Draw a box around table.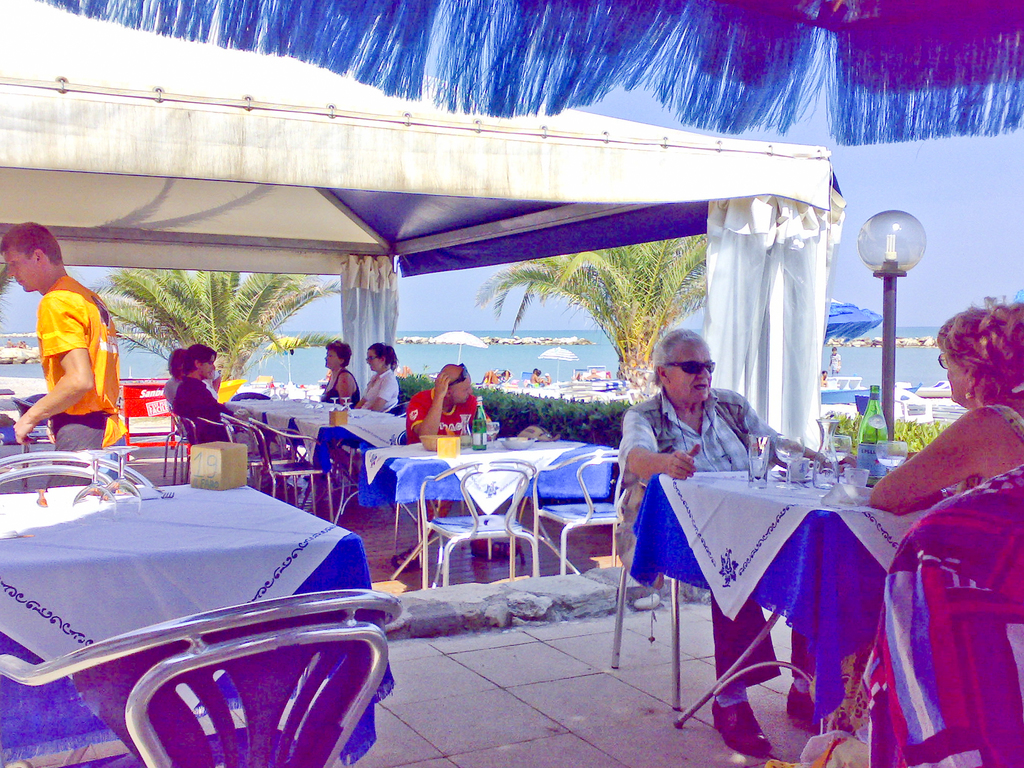
pyautogui.locateOnScreen(242, 382, 350, 456).
